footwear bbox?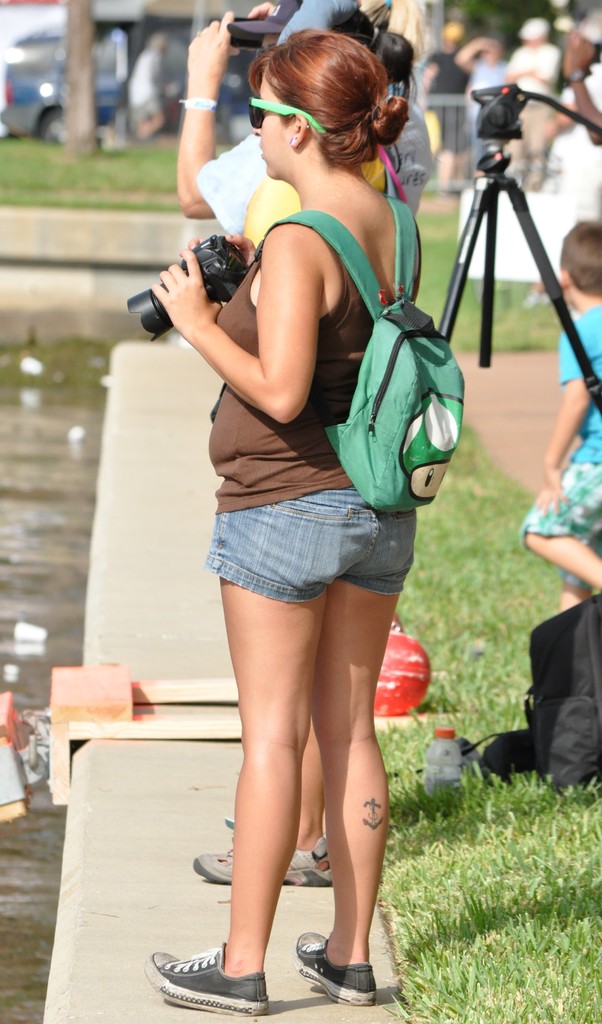
193,837,334,890
